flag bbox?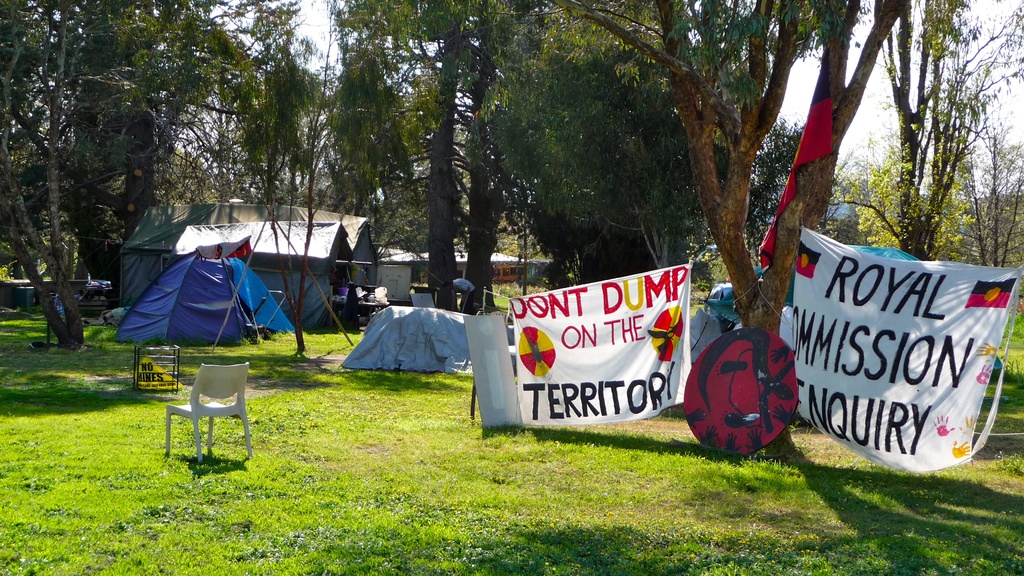
[505, 257, 693, 430]
